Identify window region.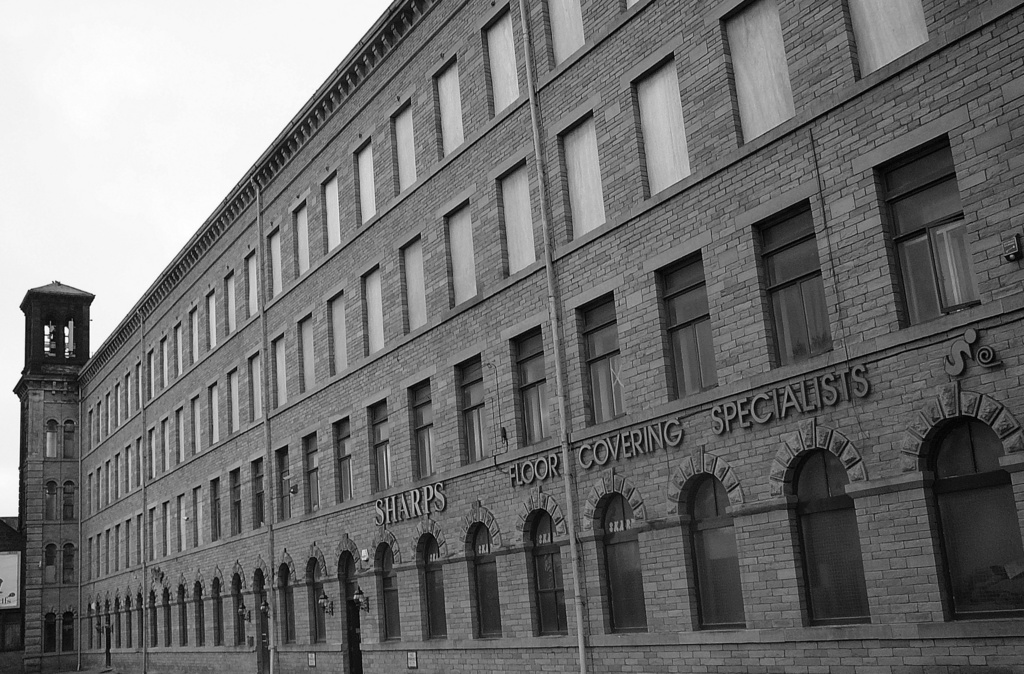
Region: box(328, 417, 353, 508).
